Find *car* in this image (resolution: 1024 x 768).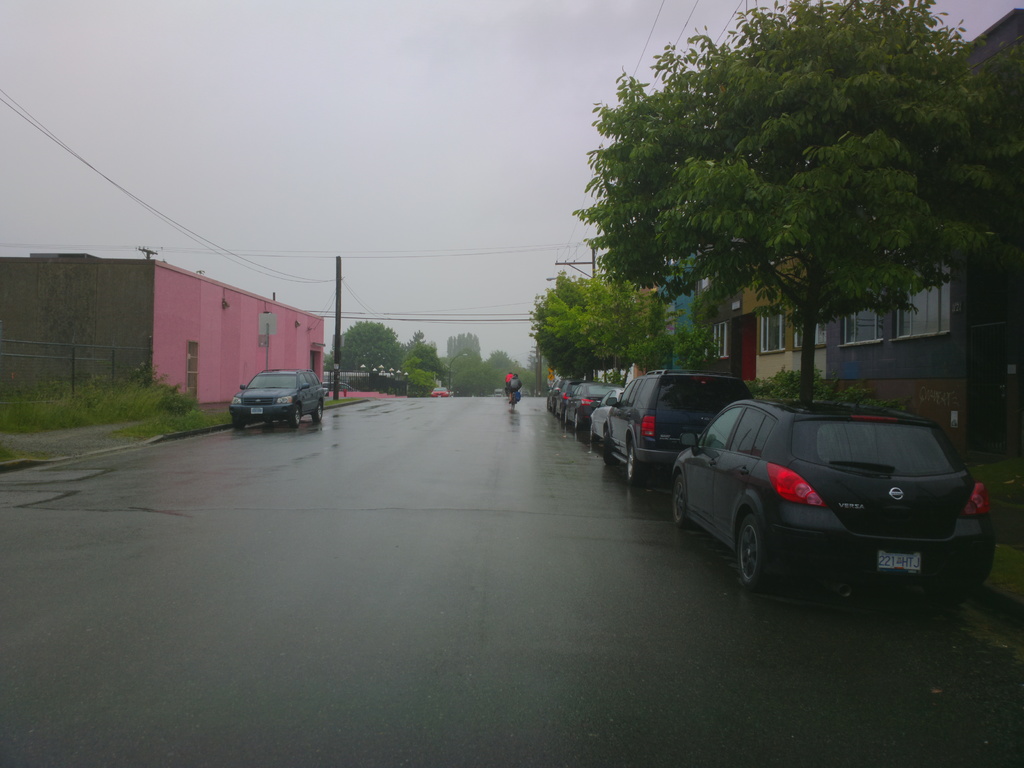
[left=227, top=369, right=325, bottom=428].
